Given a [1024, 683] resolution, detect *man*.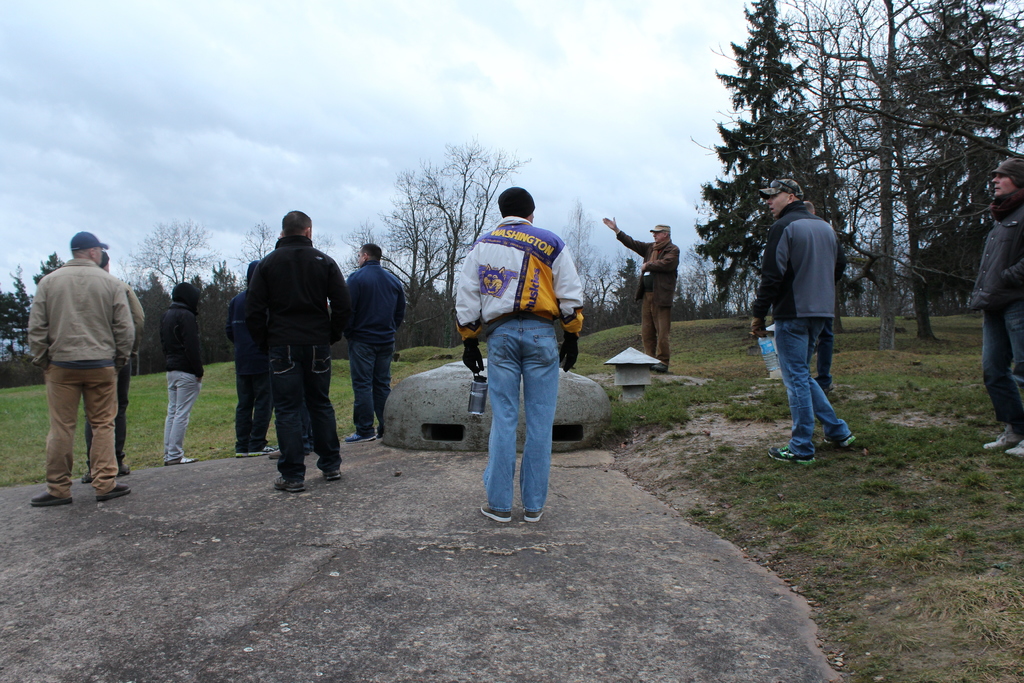
bbox(968, 157, 1023, 459).
